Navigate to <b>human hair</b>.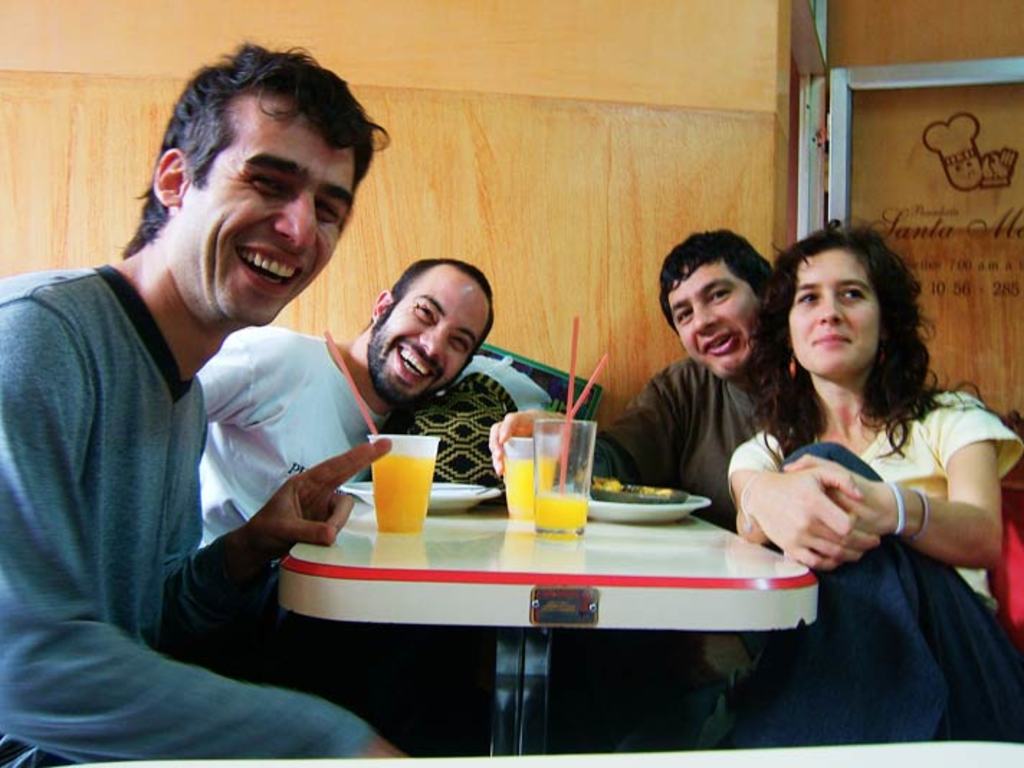
Navigation target: box=[656, 227, 782, 341].
